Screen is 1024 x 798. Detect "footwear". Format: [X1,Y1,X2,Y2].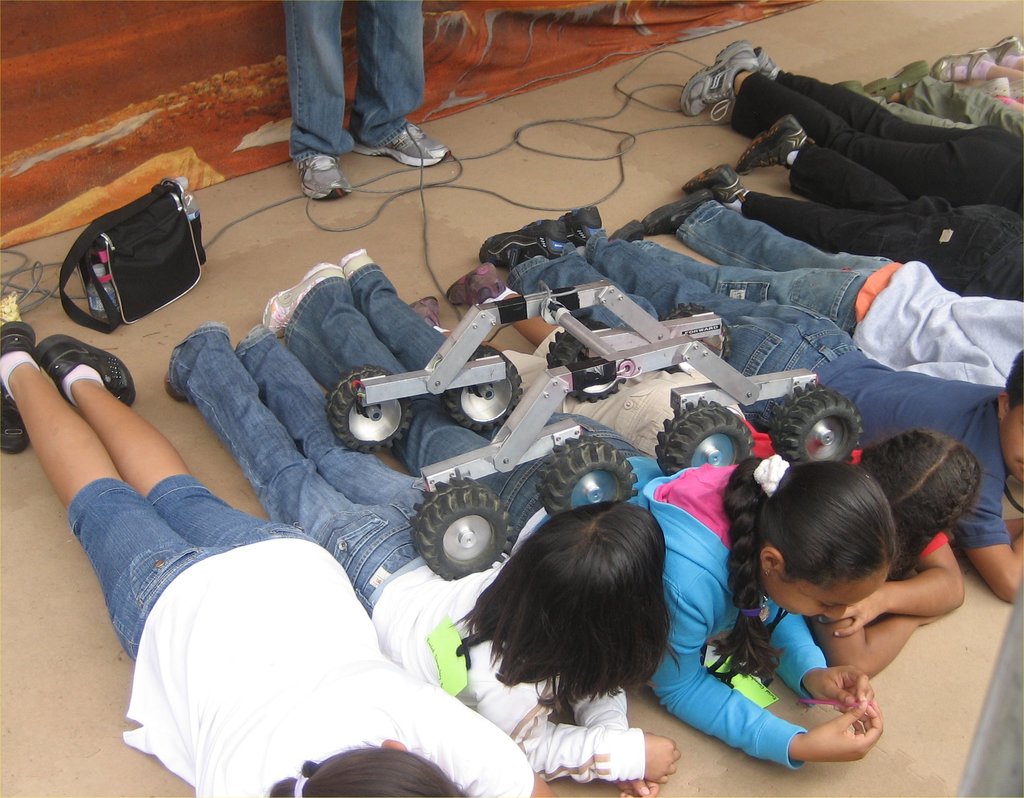
[37,332,138,404].
